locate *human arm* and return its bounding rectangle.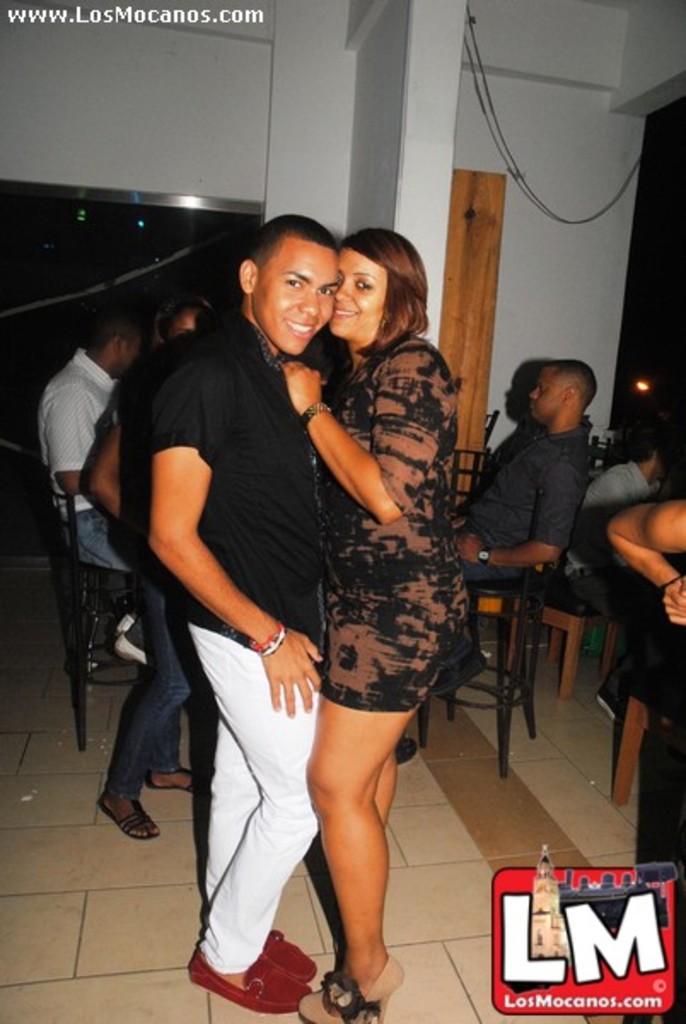
crop(140, 352, 331, 722).
